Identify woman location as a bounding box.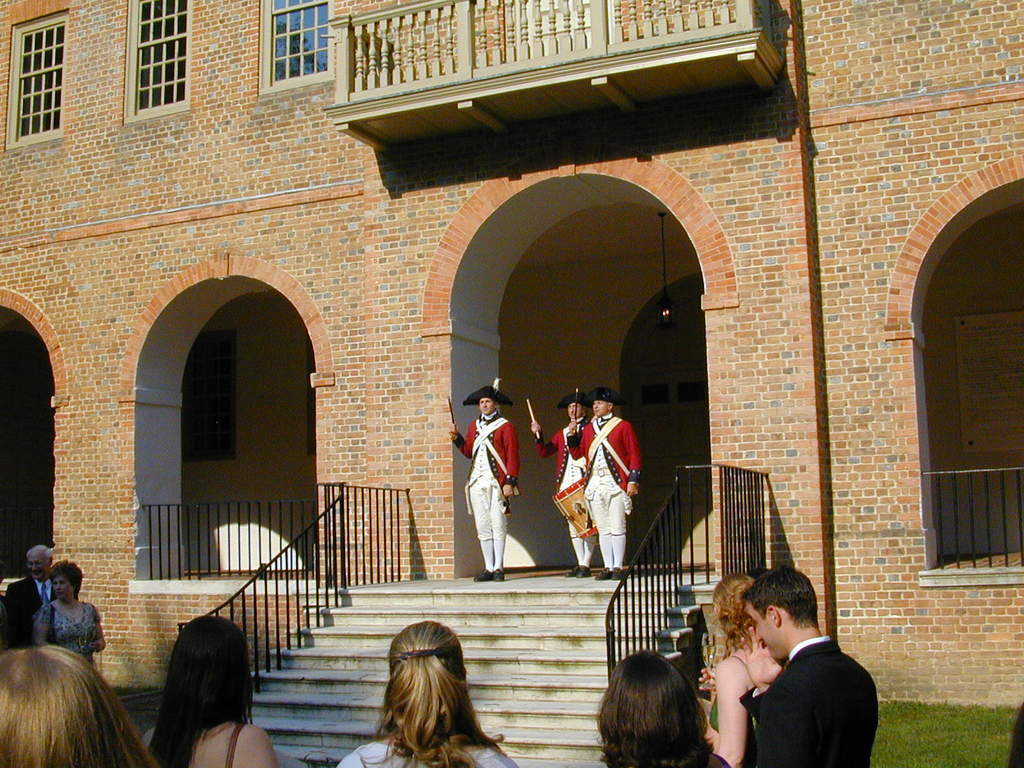
pyautogui.locateOnScreen(35, 563, 113, 669).
